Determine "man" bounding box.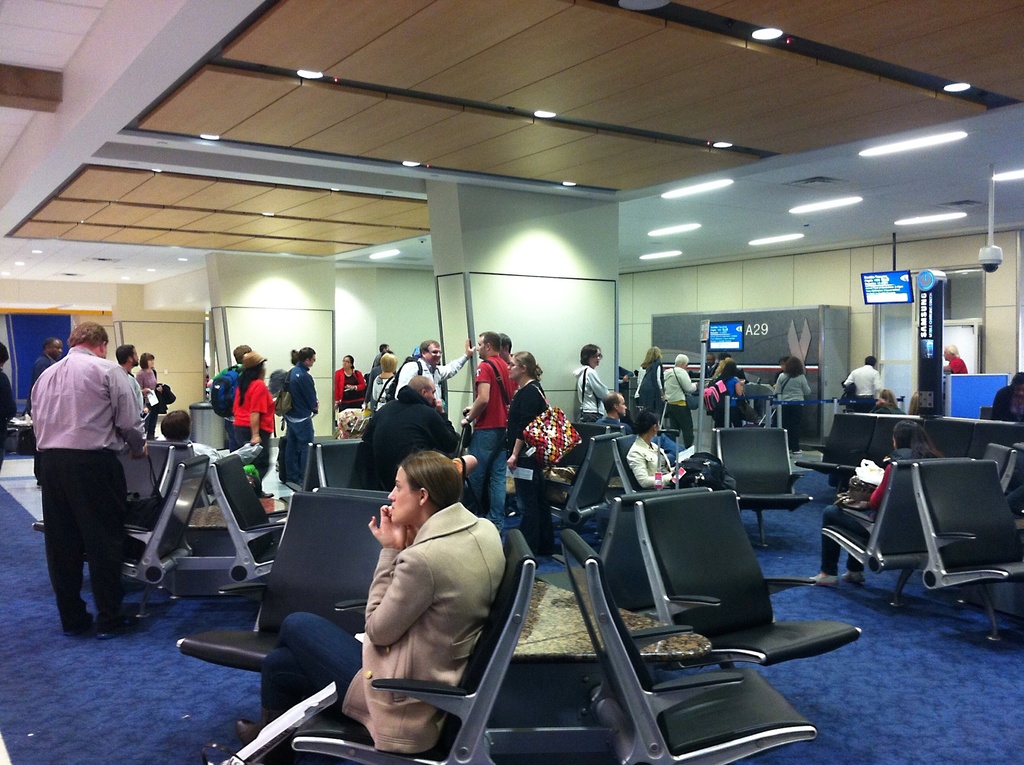
Determined: bbox=(935, 341, 970, 381).
